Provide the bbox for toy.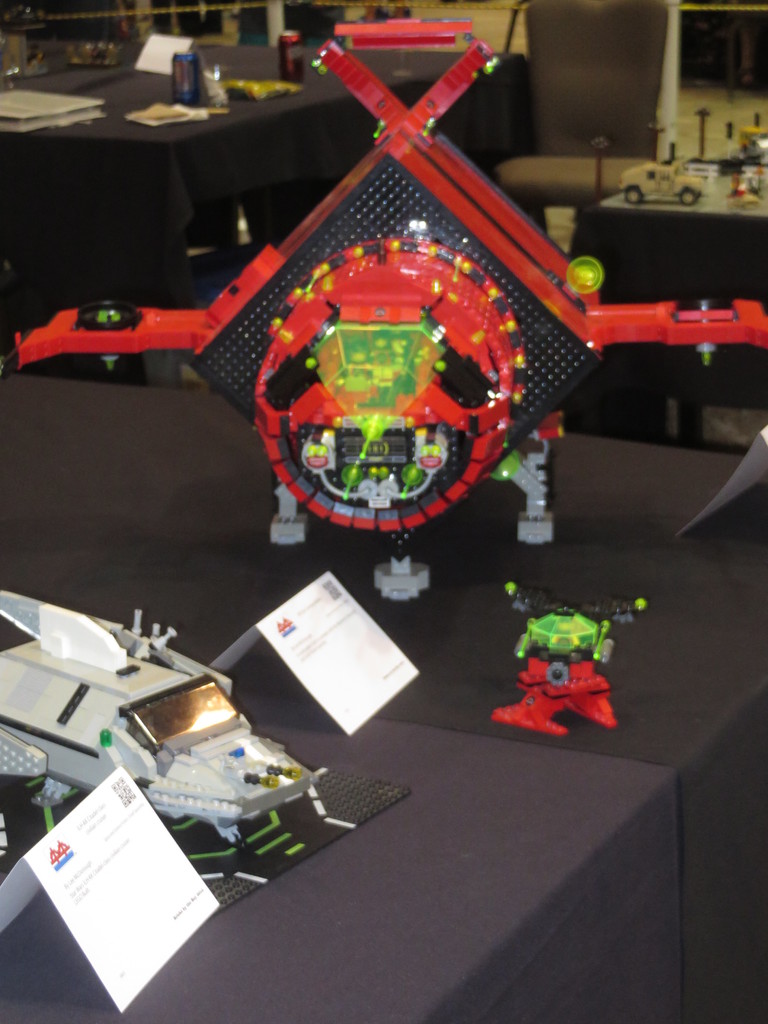
490/582/649/738.
